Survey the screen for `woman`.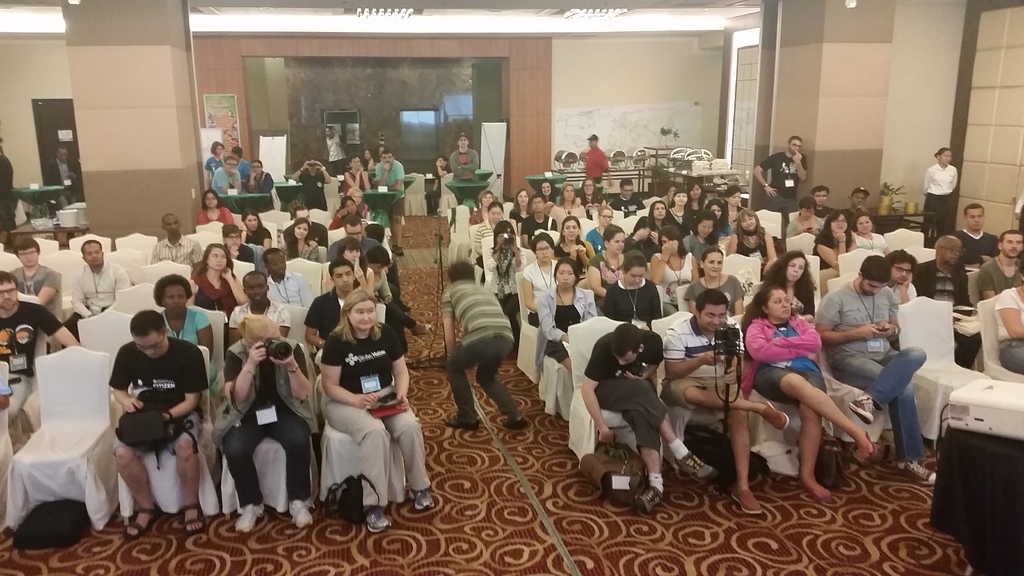
Survey found: <bbox>588, 228, 626, 291</bbox>.
